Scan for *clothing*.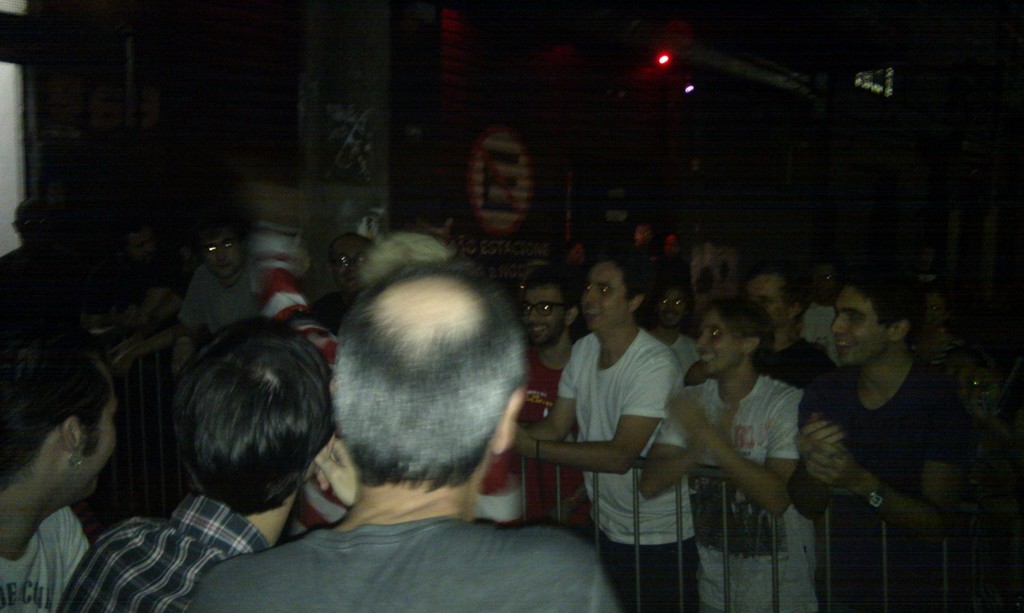
Scan result: [266,223,529,520].
